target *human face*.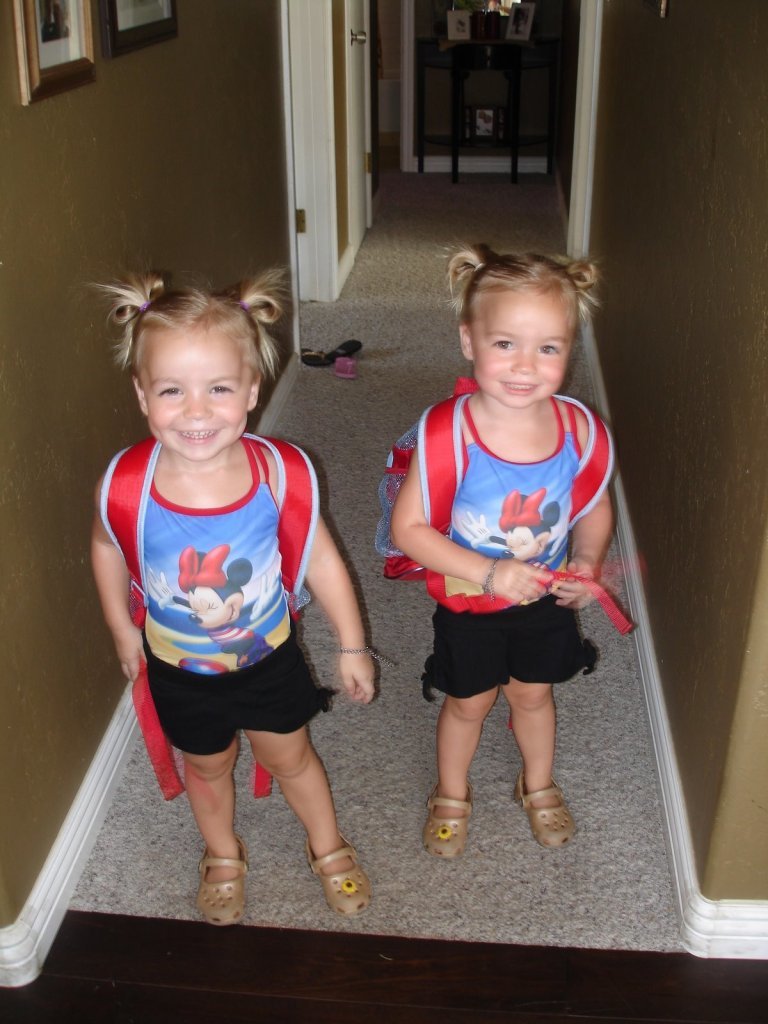
Target region: (left=472, top=296, right=571, bottom=409).
